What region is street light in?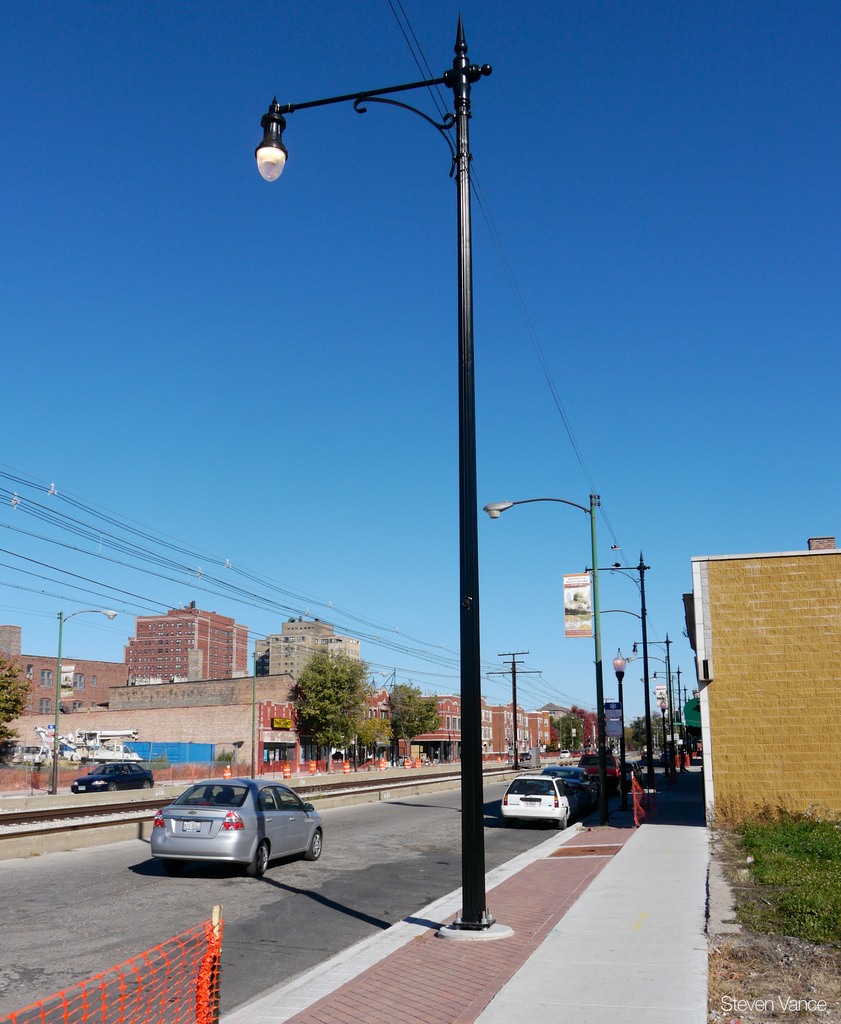
{"x1": 254, "y1": 14, "x2": 491, "y2": 927}.
